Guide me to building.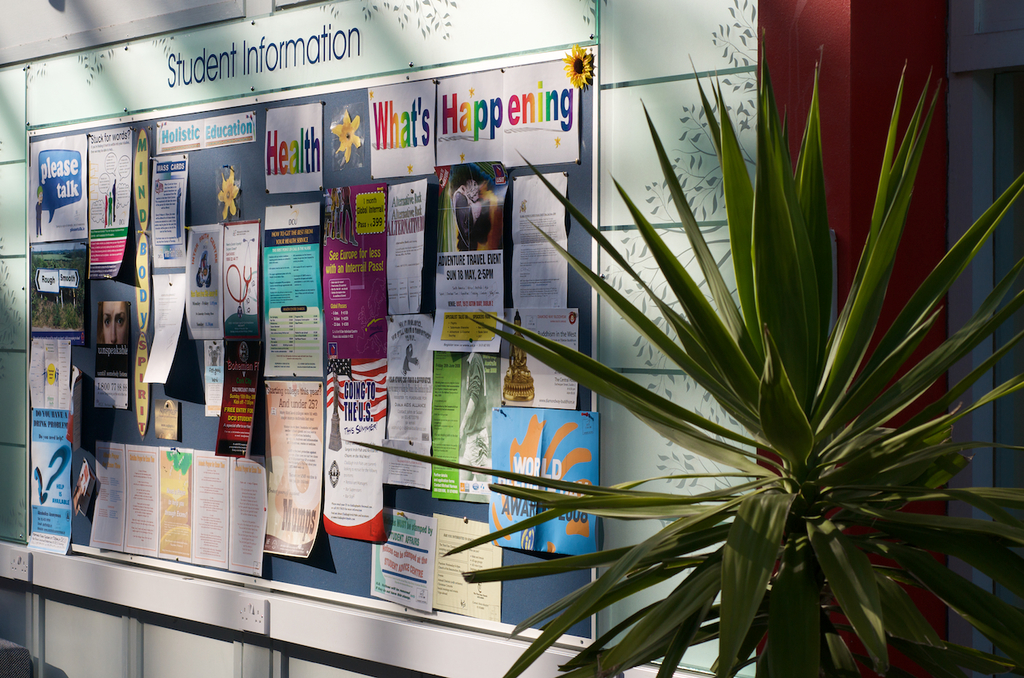
Guidance: x1=0, y1=0, x2=1023, y2=677.
